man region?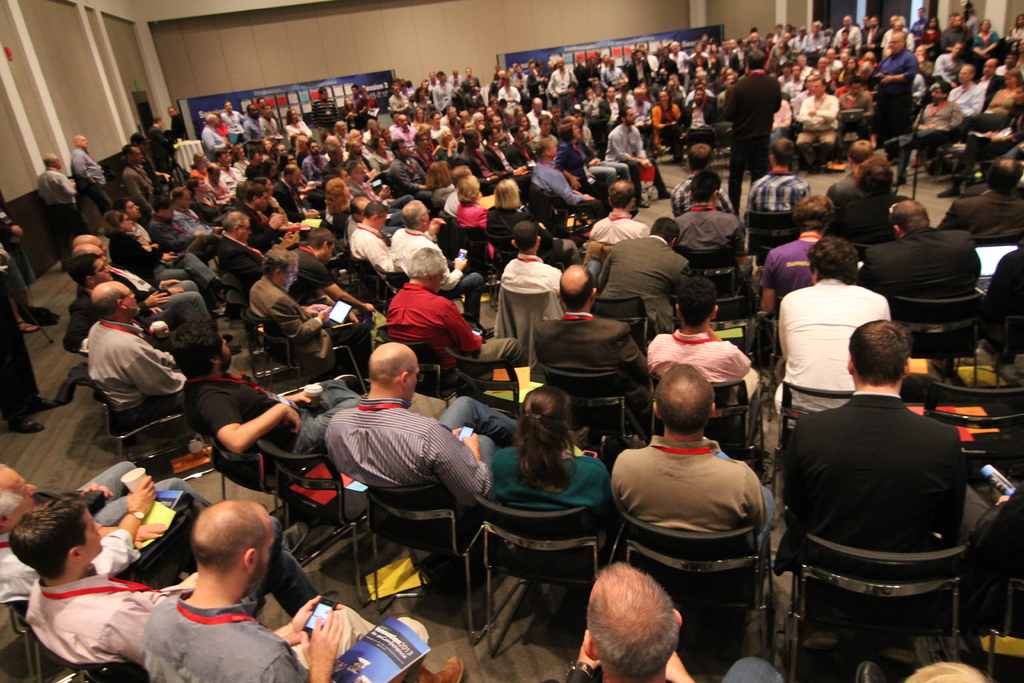
118, 144, 159, 216
